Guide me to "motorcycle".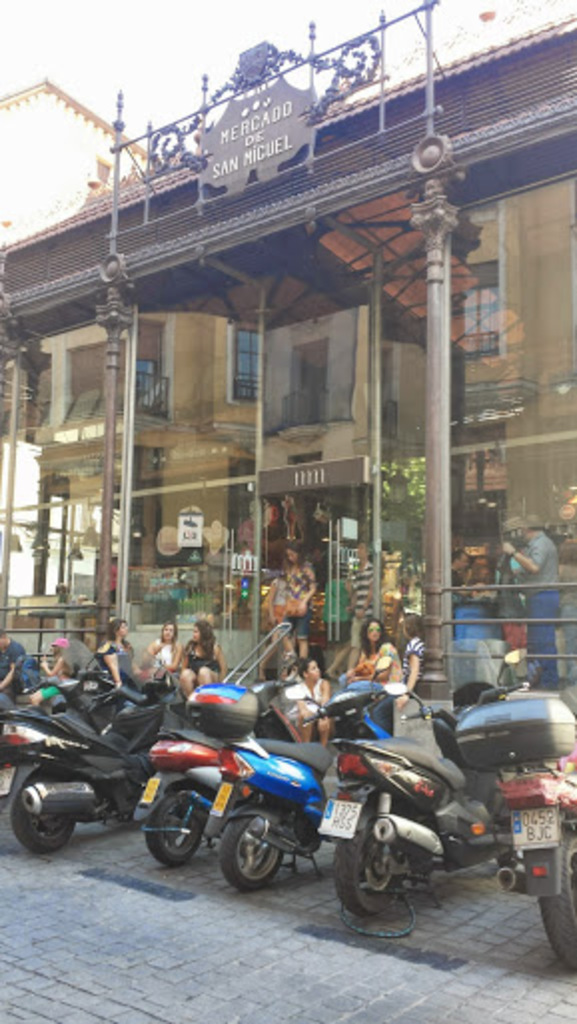
Guidance: <box>457,691,575,968</box>.
